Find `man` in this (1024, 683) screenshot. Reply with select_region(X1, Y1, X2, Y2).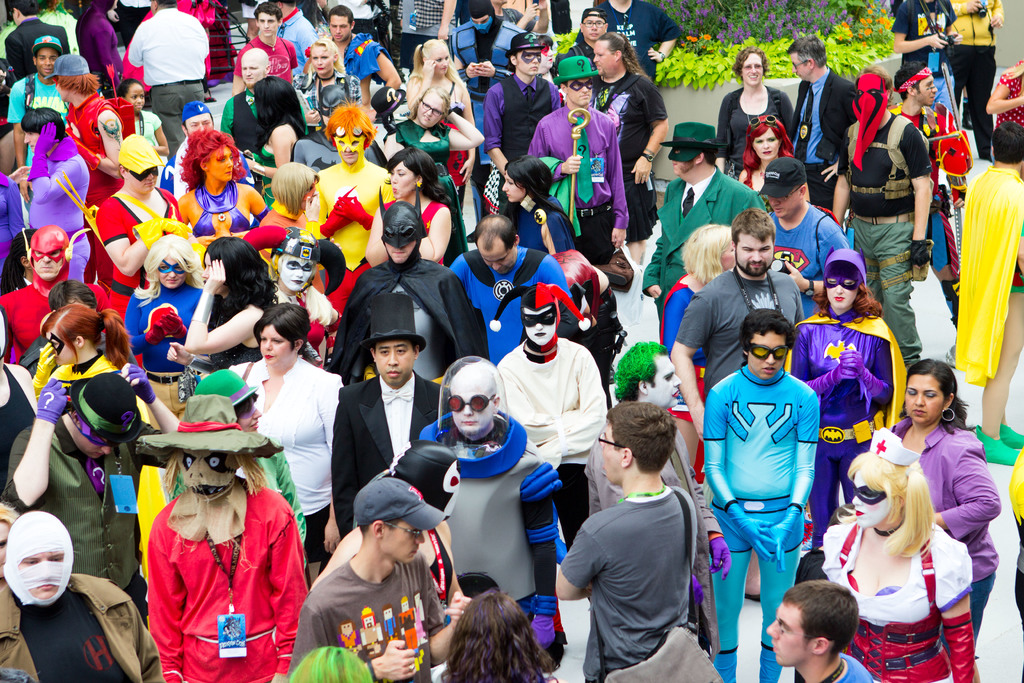
select_region(0, 500, 173, 682).
